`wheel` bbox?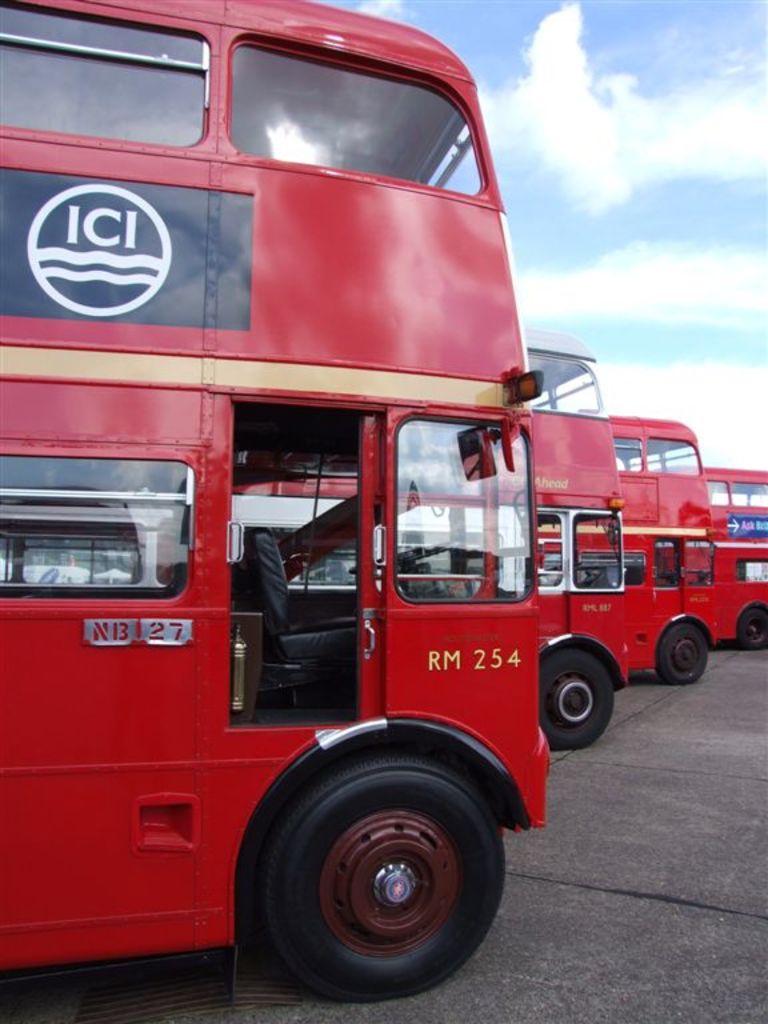
left=536, top=649, right=615, bottom=749
